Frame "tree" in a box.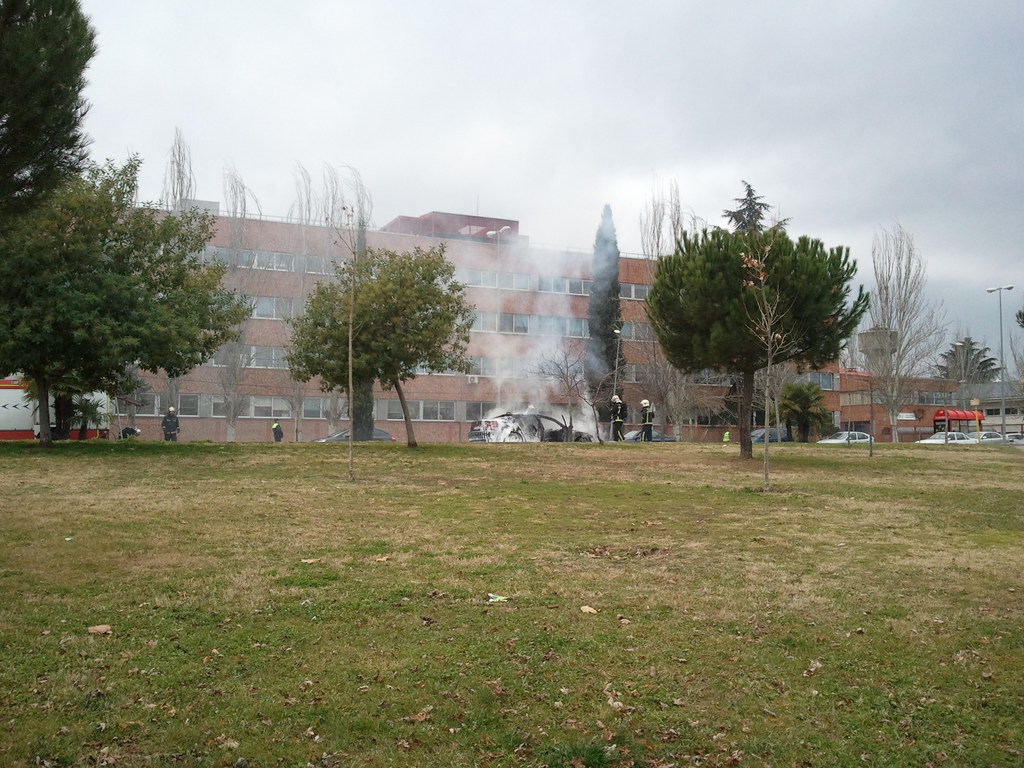
585, 203, 626, 440.
